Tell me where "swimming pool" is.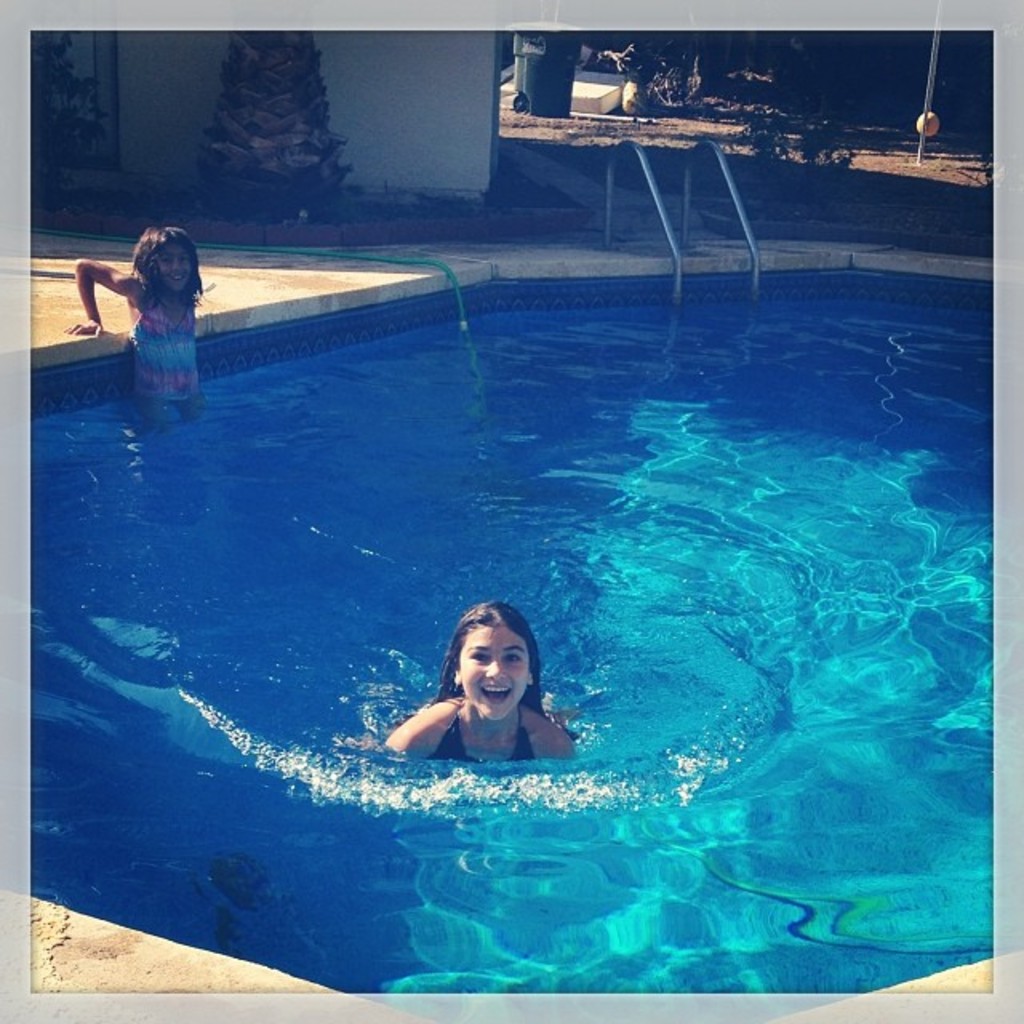
"swimming pool" is at [29, 262, 994, 1022].
